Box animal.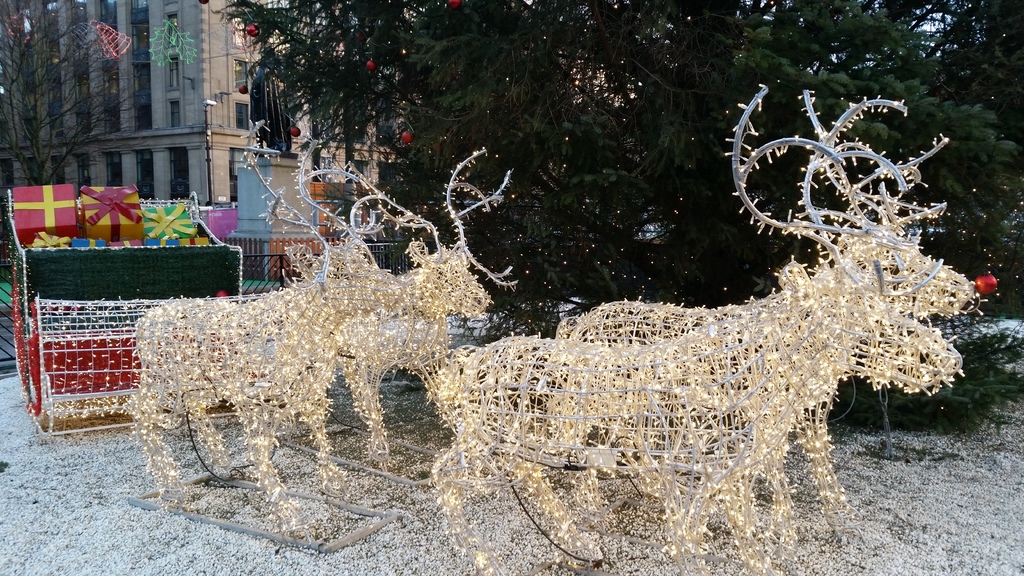
287, 138, 525, 479.
